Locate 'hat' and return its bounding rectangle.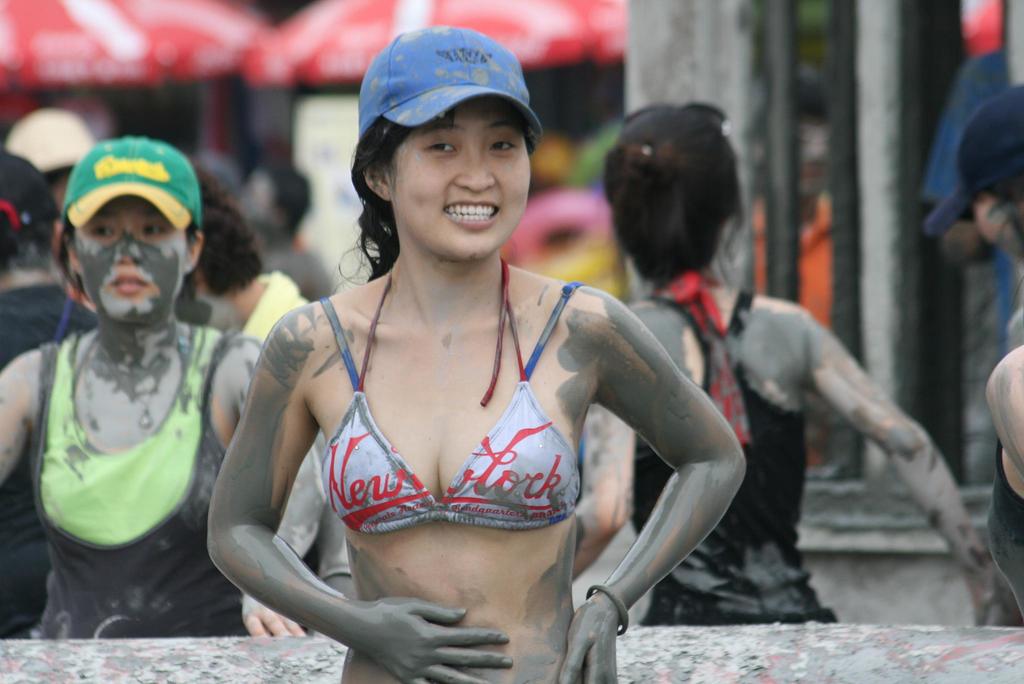
region(60, 131, 199, 228).
